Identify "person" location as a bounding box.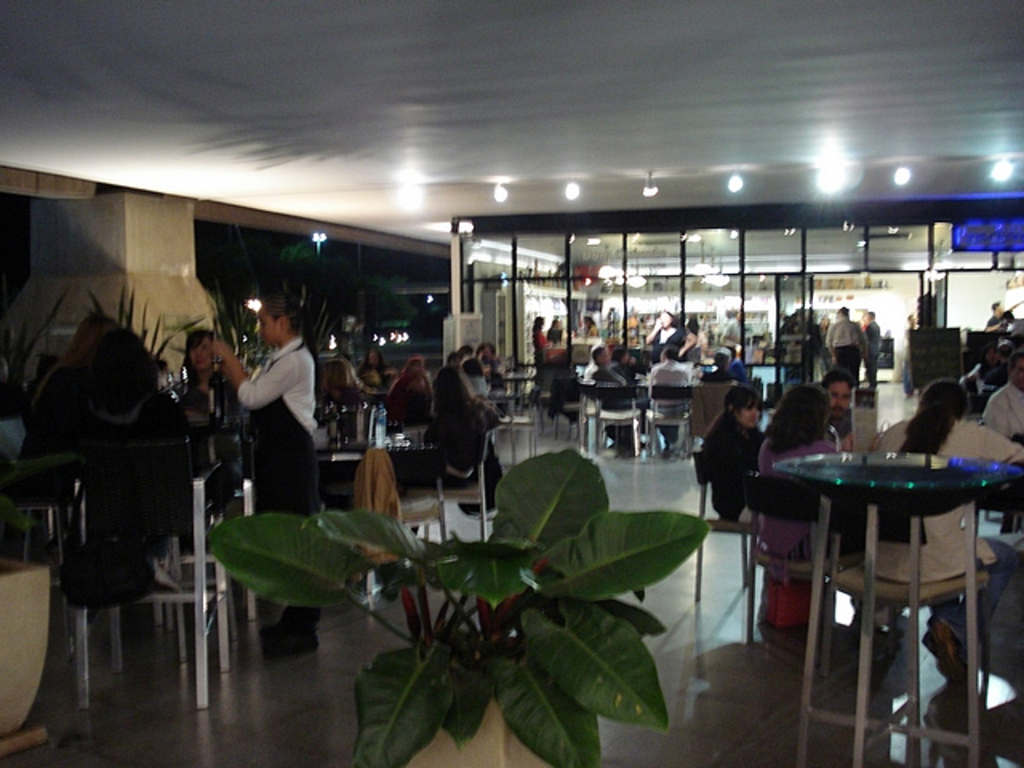
[left=752, top=384, right=853, bottom=581].
